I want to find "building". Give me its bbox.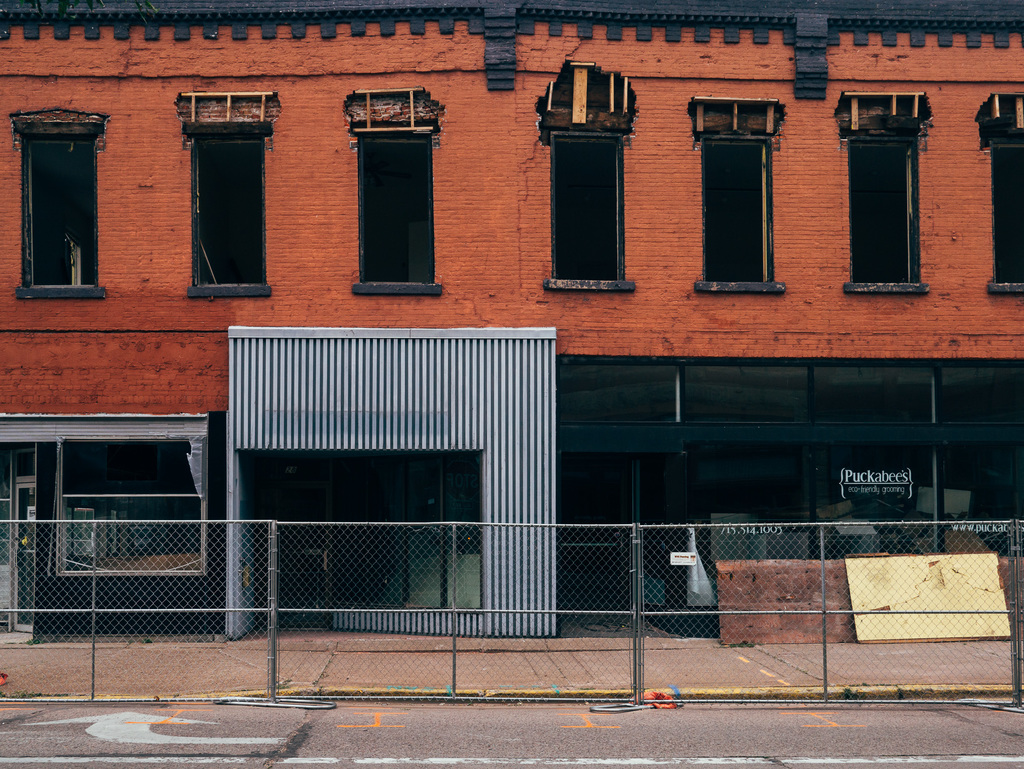
[0, 0, 1023, 647].
